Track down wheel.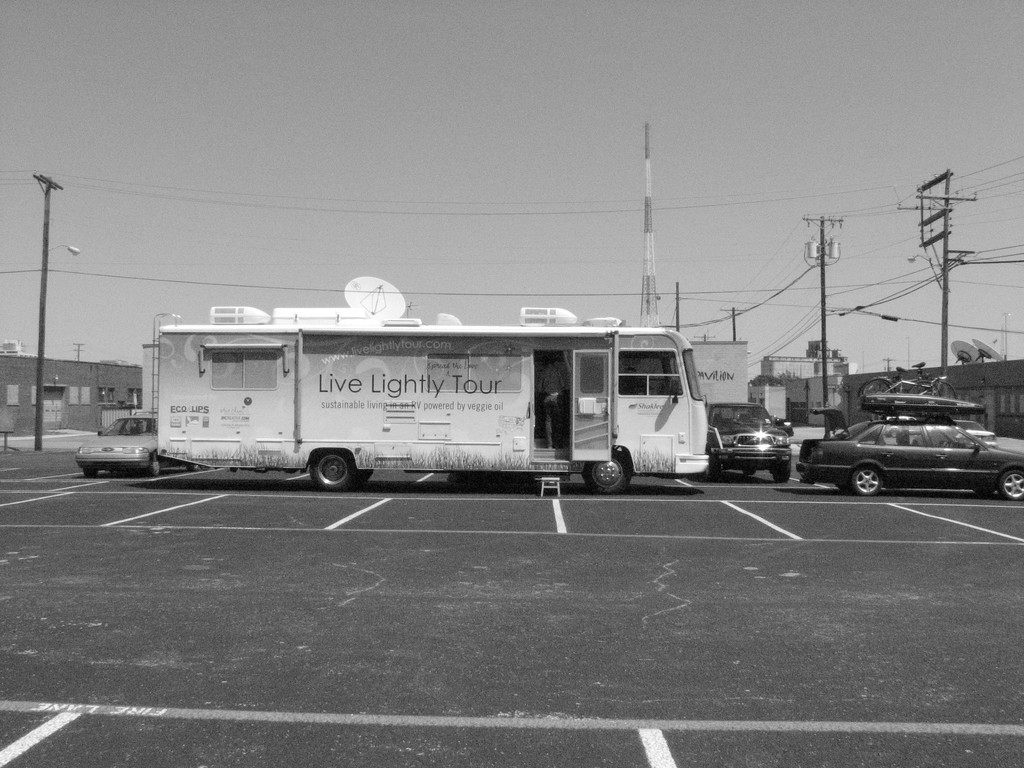
Tracked to <region>769, 466, 793, 486</region>.
